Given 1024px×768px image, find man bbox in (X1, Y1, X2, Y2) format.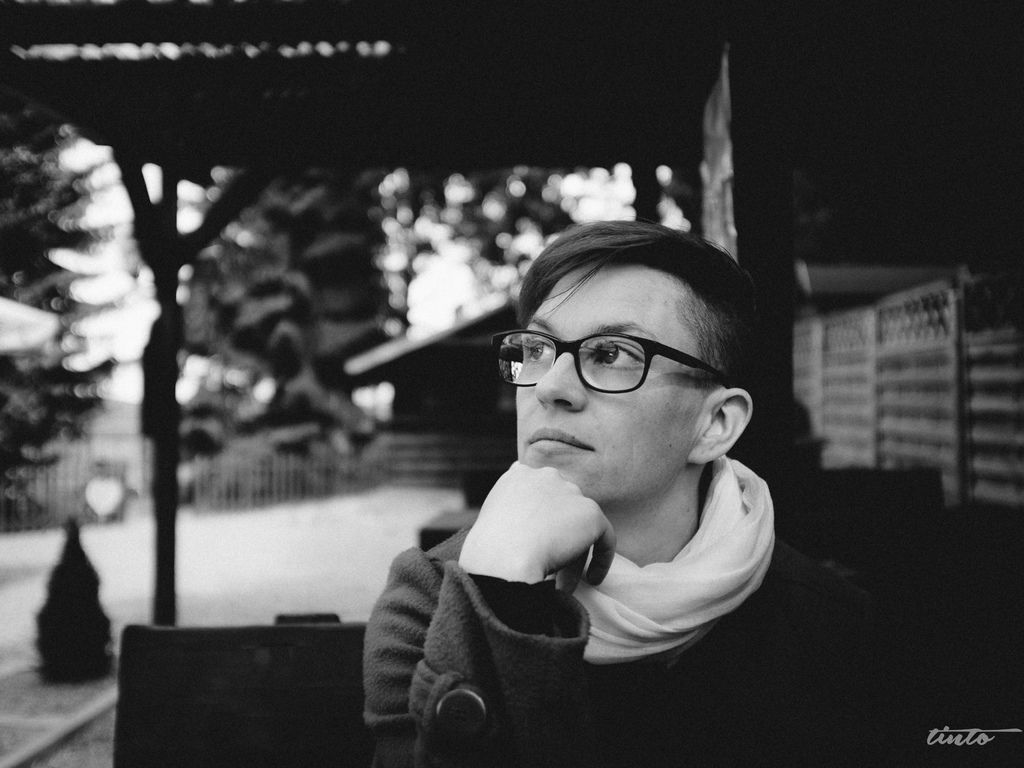
(325, 193, 842, 737).
